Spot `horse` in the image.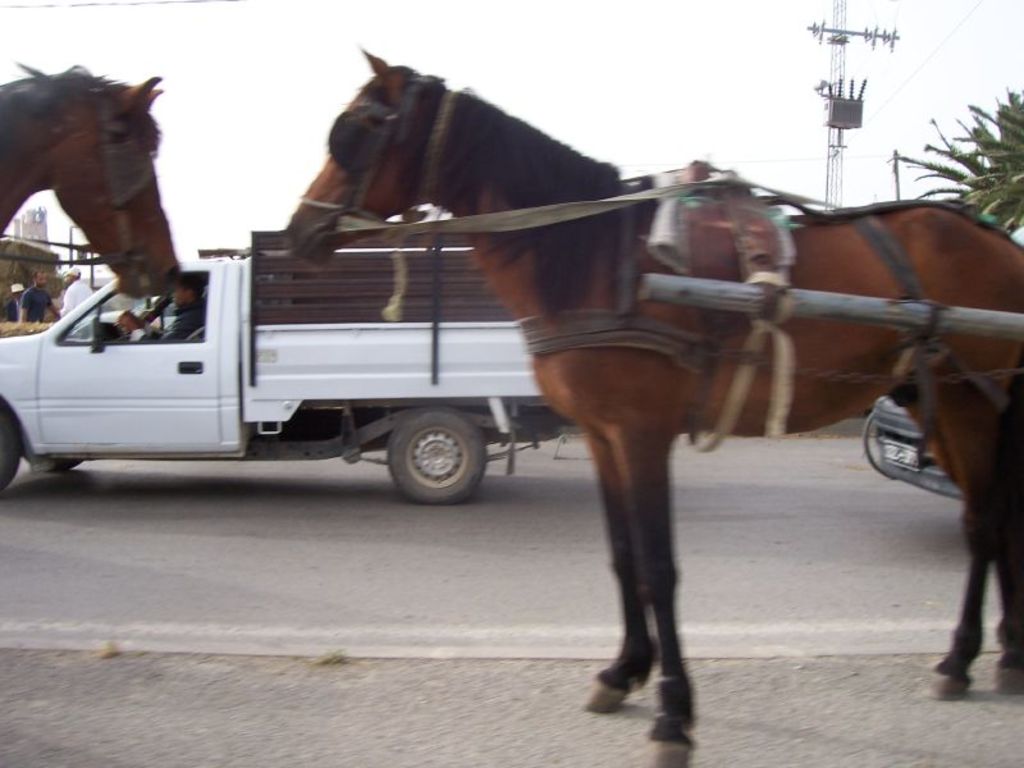
`horse` found at Rect(0, 61, 180, 301).
